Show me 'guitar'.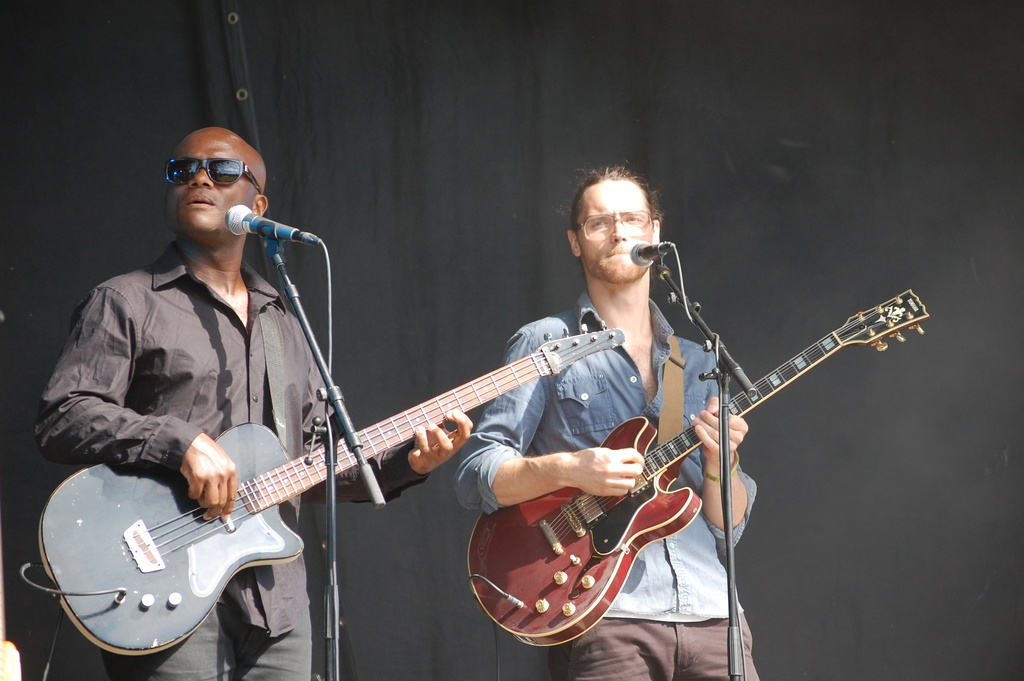
'guitar' is here: <bbox>36, 320, 628, 658</bbox>.
